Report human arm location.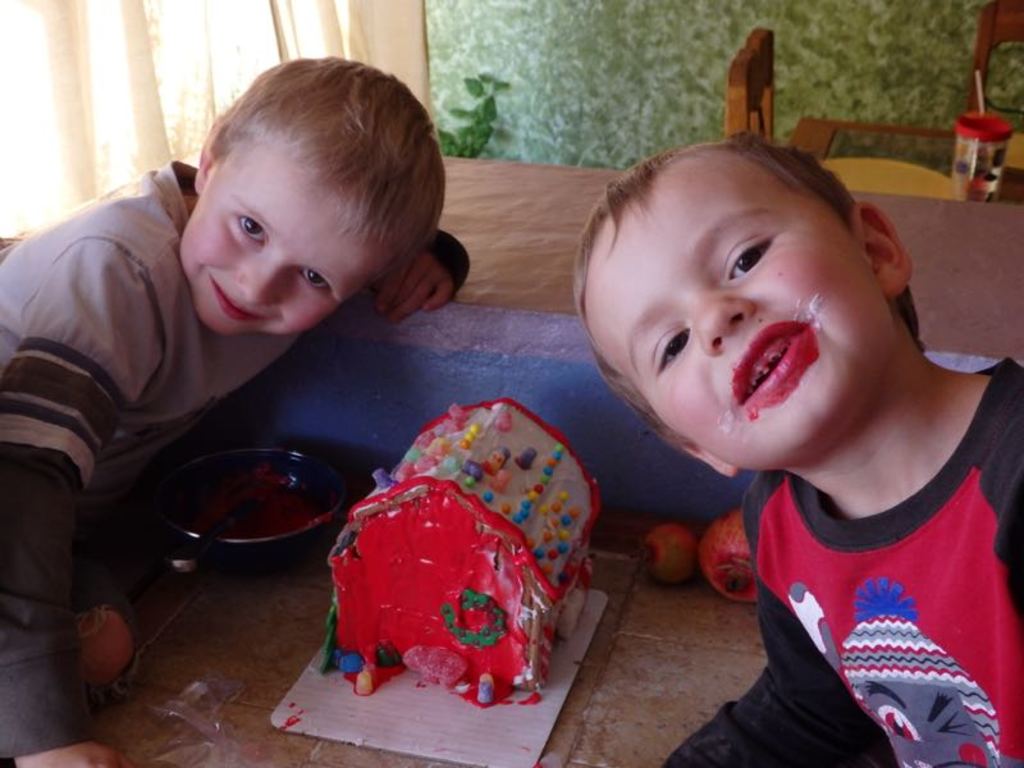
Report: select_region(662, 515, 882, 767).
